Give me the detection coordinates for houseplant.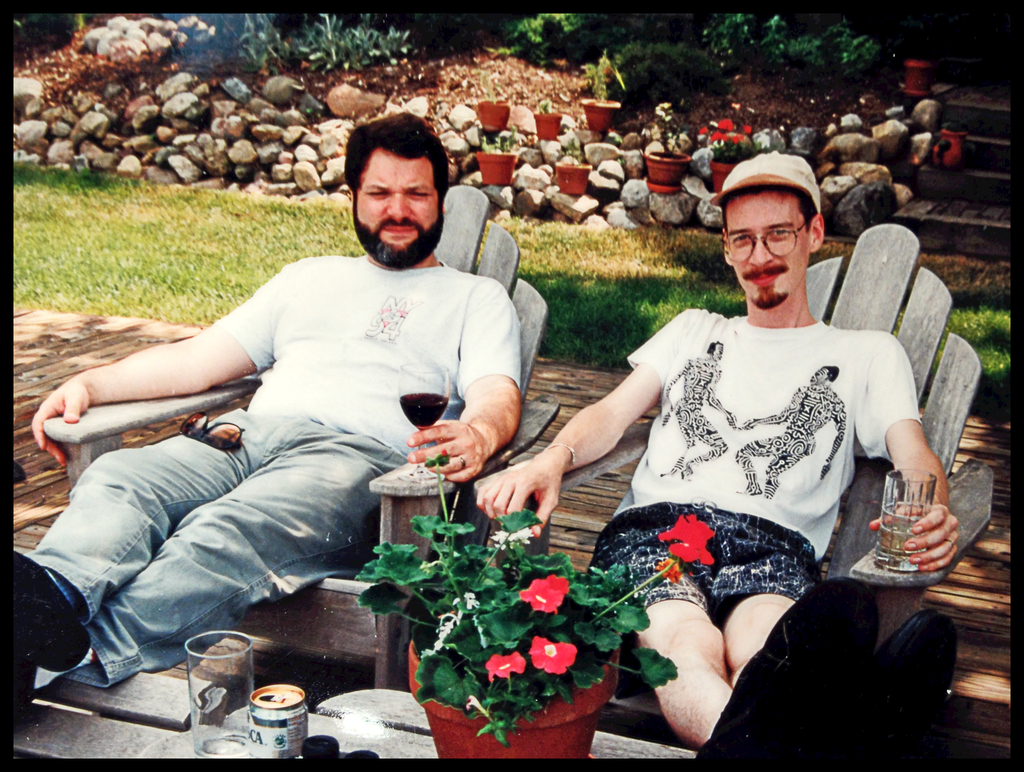
l=371, t=475, r=652, b=735.
